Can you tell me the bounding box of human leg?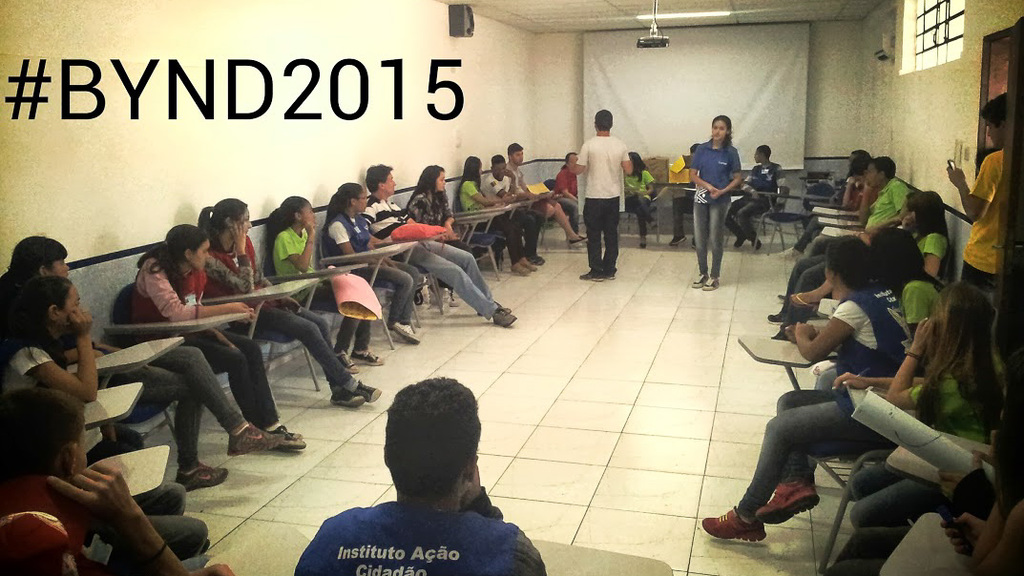
left=555, top=203, right=579, bottom=240.
